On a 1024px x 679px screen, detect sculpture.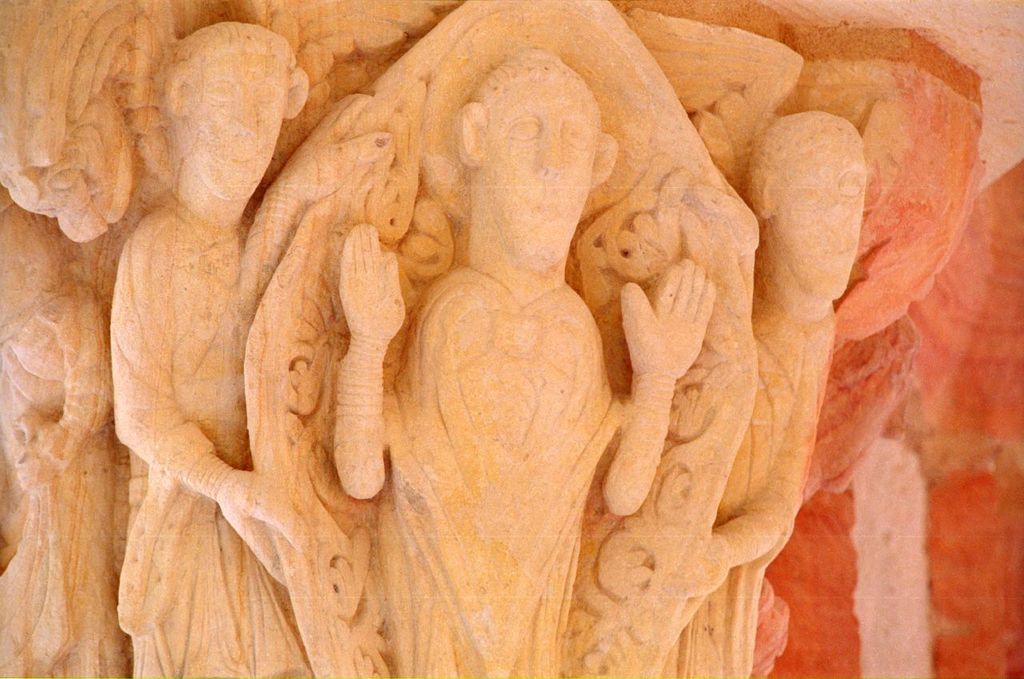
629, 113, 873, 678.
